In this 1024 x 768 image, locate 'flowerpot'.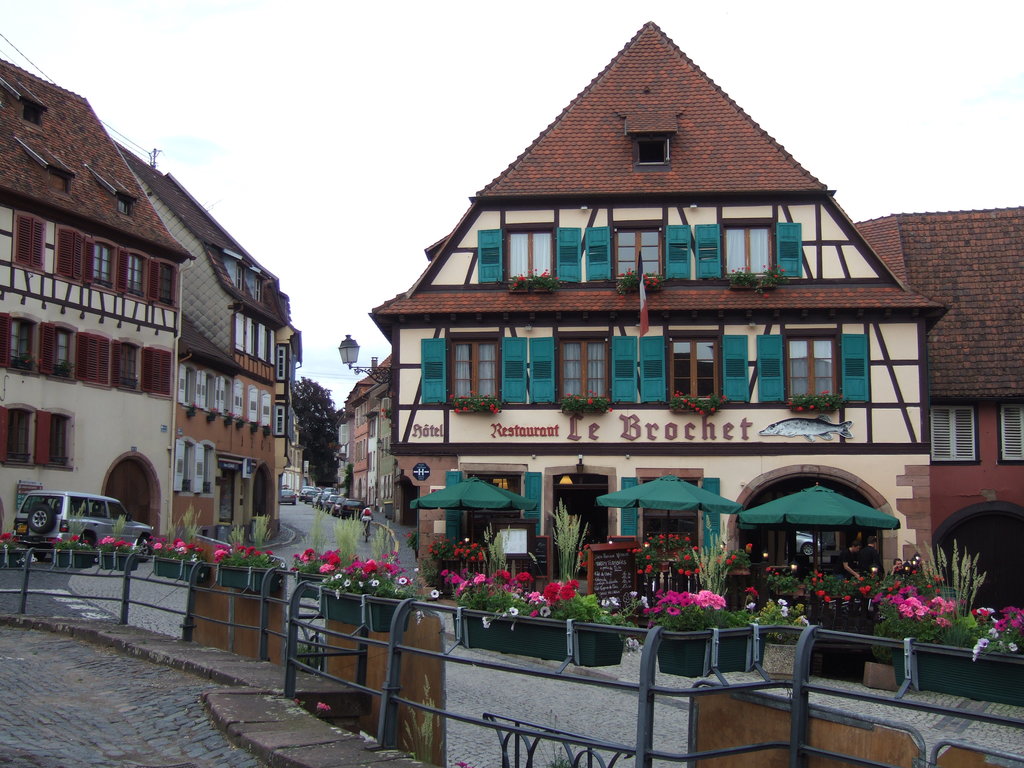
Bounding box: 96:549:138:574.
